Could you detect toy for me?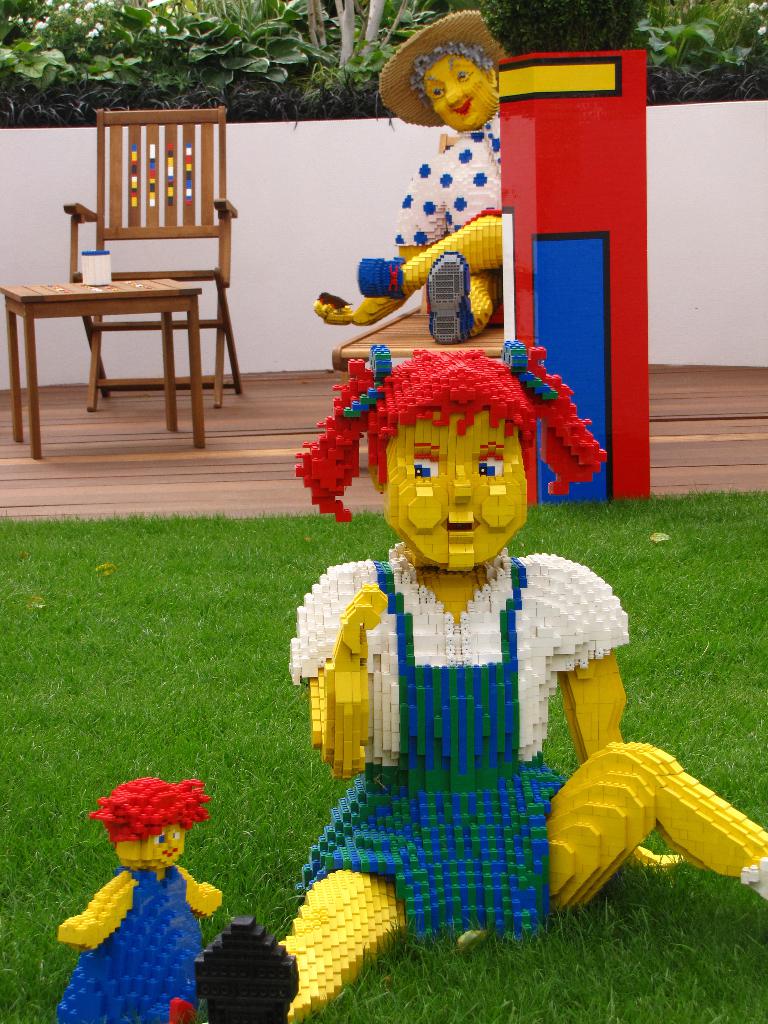
Detection result: 297/5/531/367.
